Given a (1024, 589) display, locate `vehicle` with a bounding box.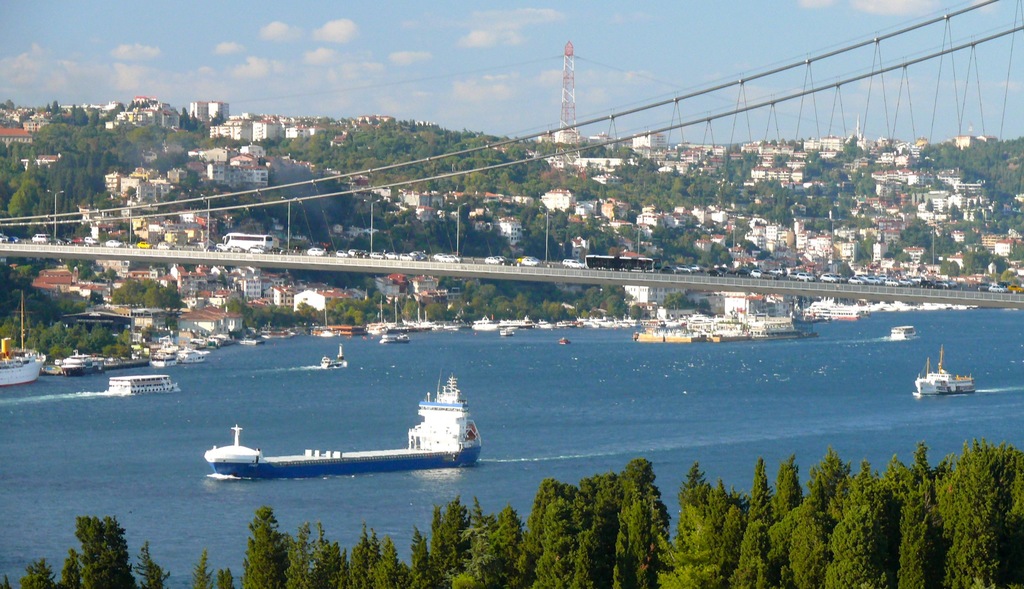
Located: [0,332,43,385].
